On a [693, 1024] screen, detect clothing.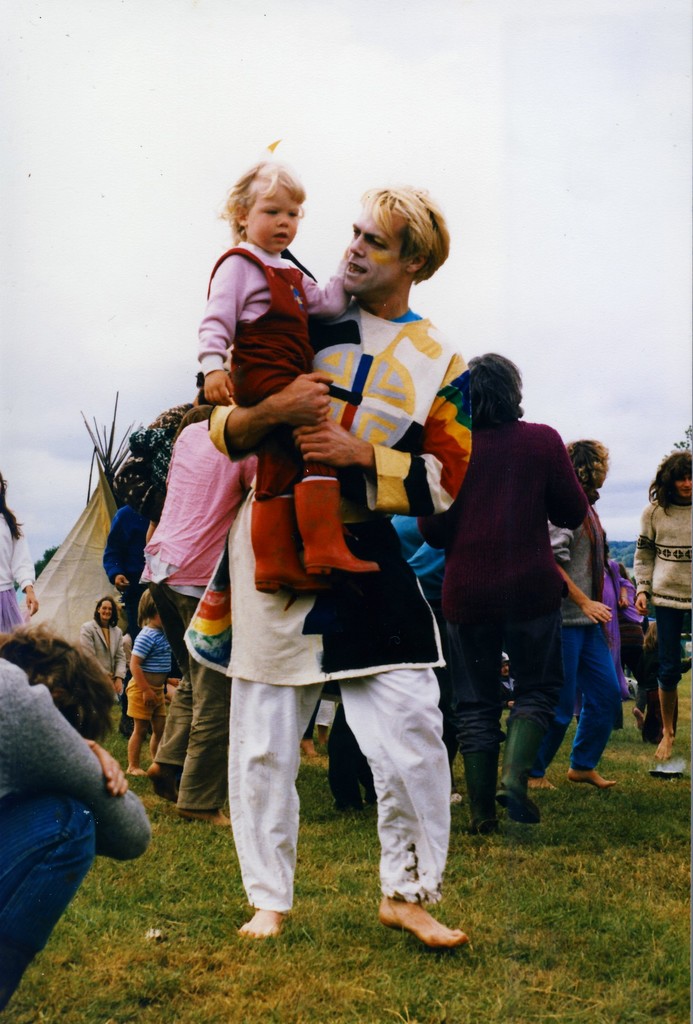
pyautogui.locateOnScreen(136, 614, 172, 668).
